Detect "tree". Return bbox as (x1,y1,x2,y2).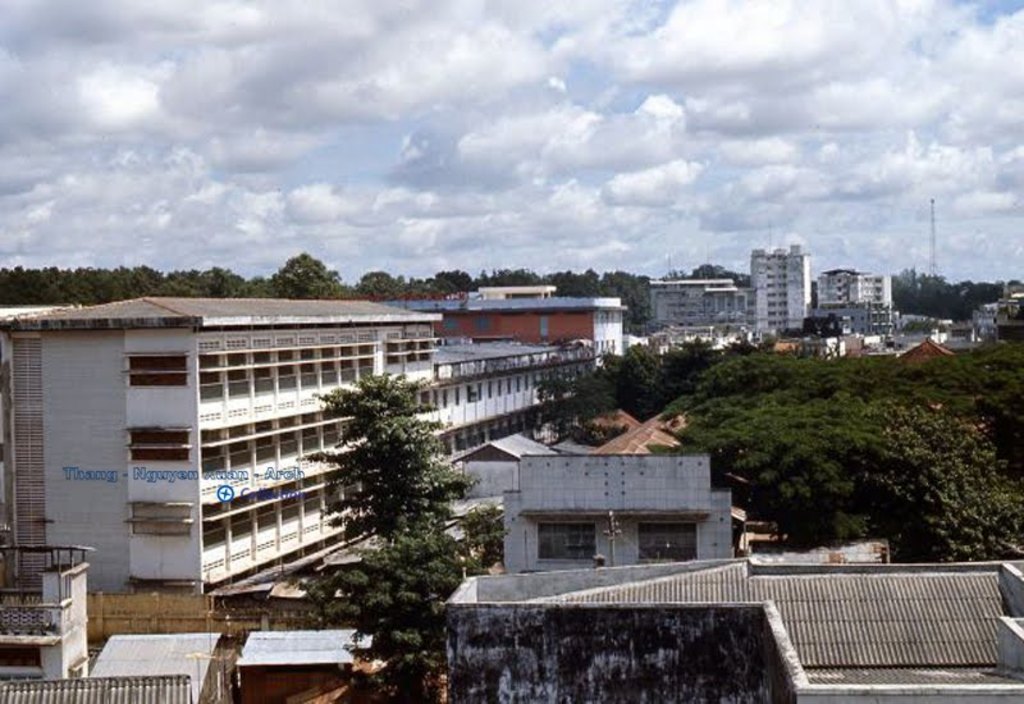
(297,371,490,548).
